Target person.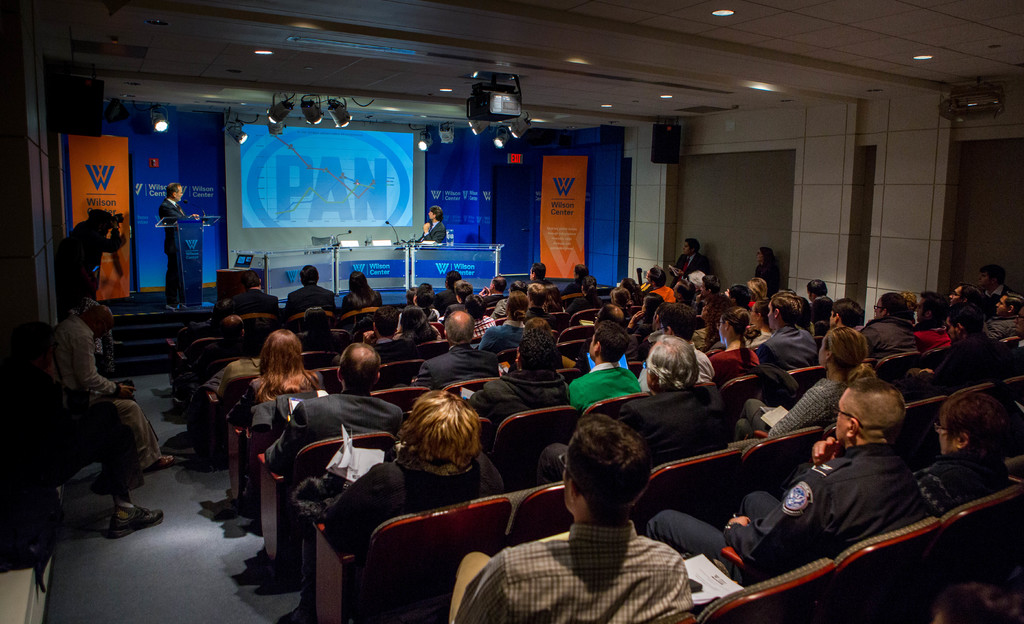
Target region: box=[417, 199, 449, 242].
